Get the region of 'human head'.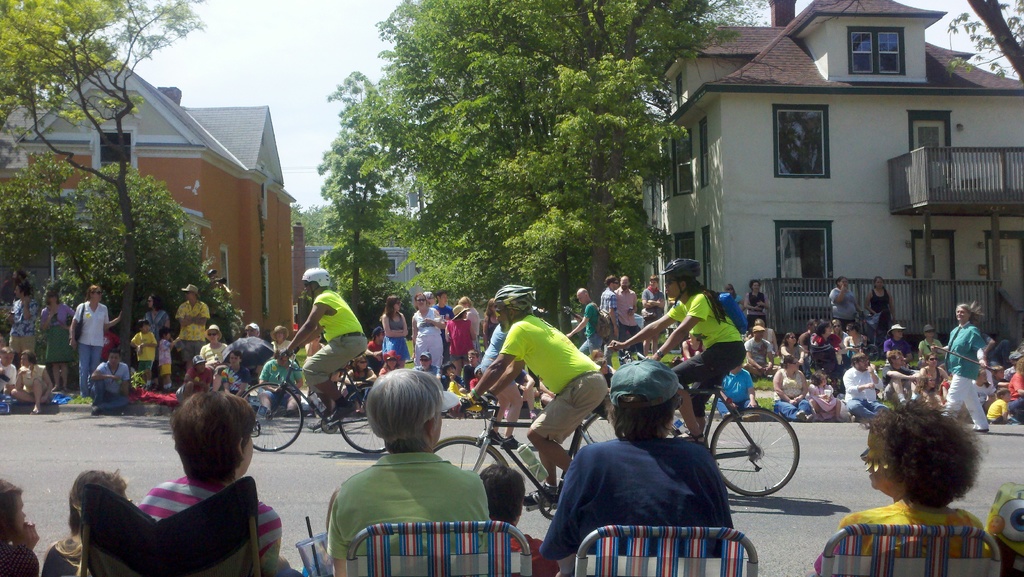
[left=846, top=321, right=859, bottom=341].
